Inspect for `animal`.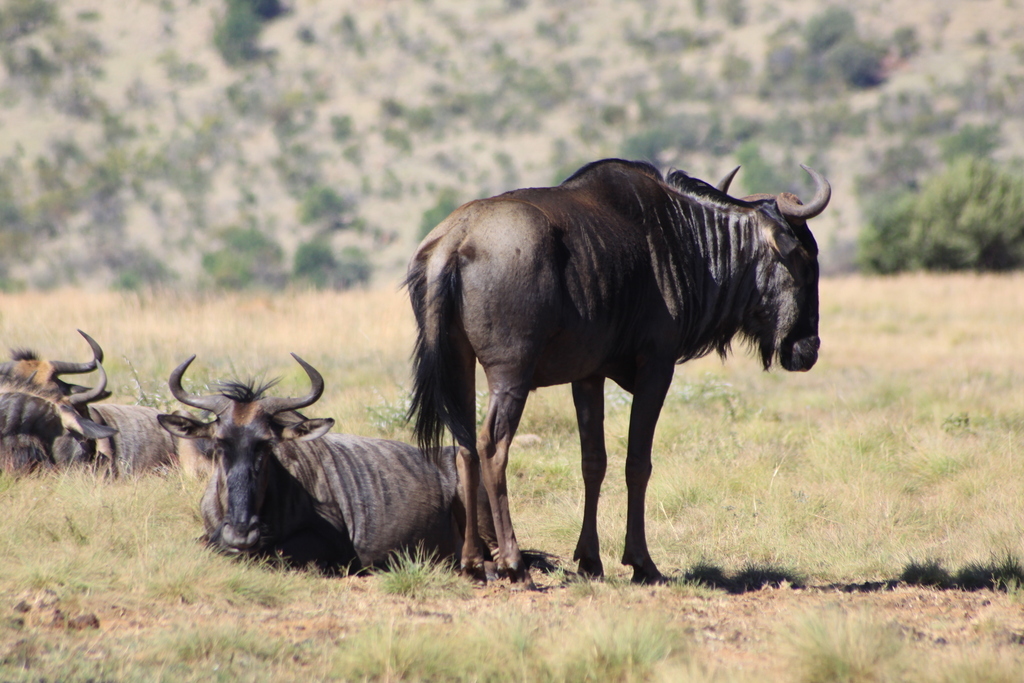
Inspection: x1=0, y1=327, x2=175, y2=487.
